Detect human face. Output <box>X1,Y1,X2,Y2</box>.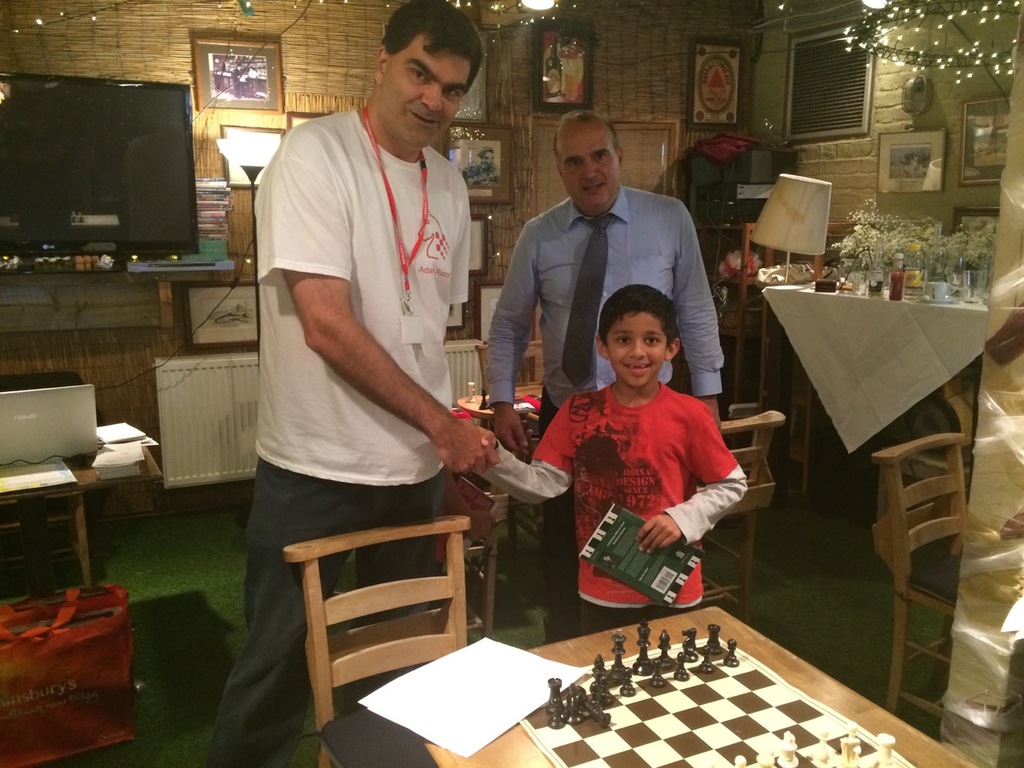
<box>386,40,471,148</box>.
